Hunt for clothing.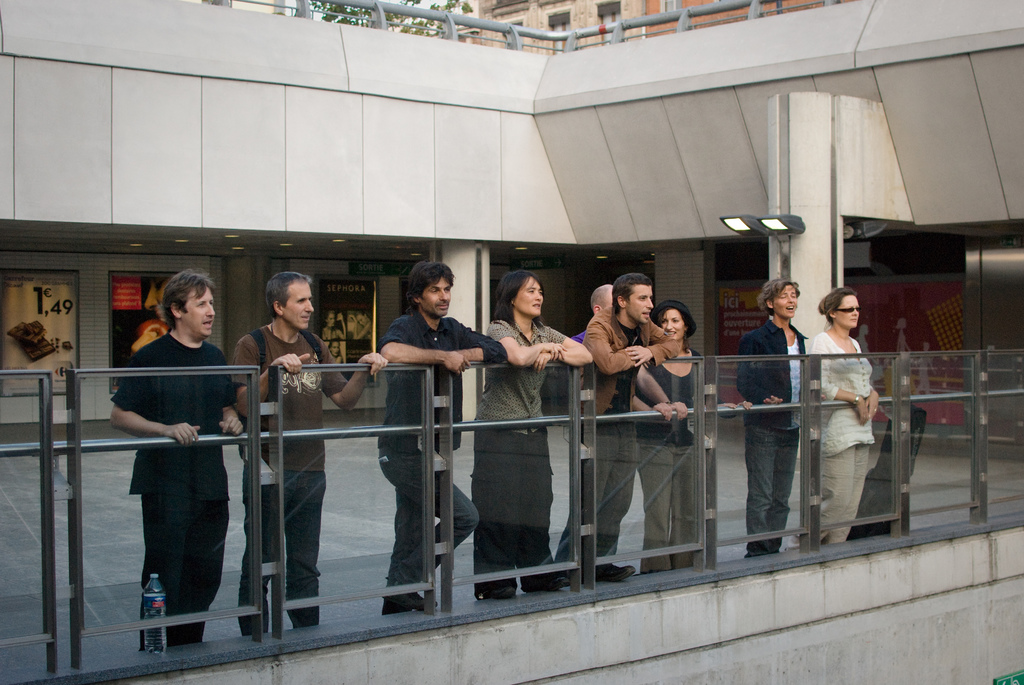
Hunted down at locate(582, 313, 674, 565).
